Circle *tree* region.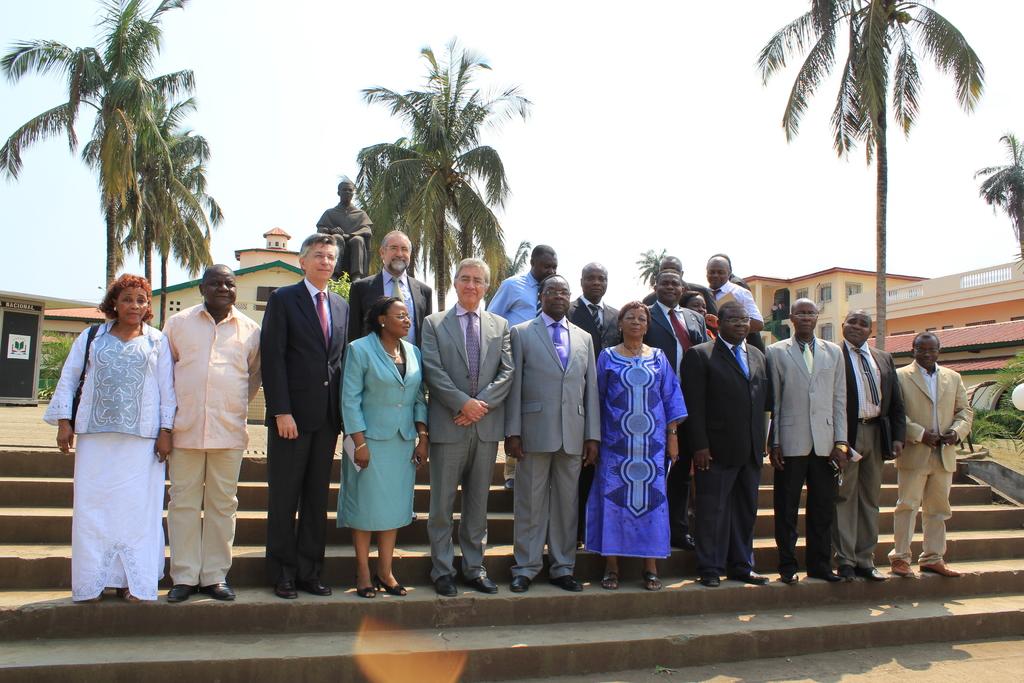
Region: (154, 134, 223, 333).
